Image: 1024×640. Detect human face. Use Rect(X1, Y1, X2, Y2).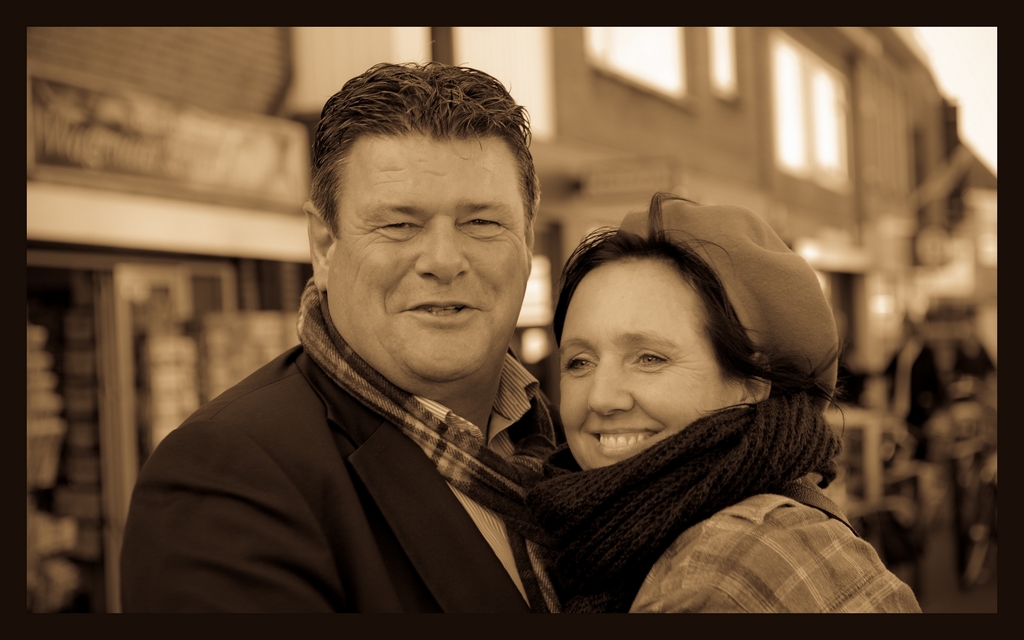
Rect(327, 140, 524, 391).
